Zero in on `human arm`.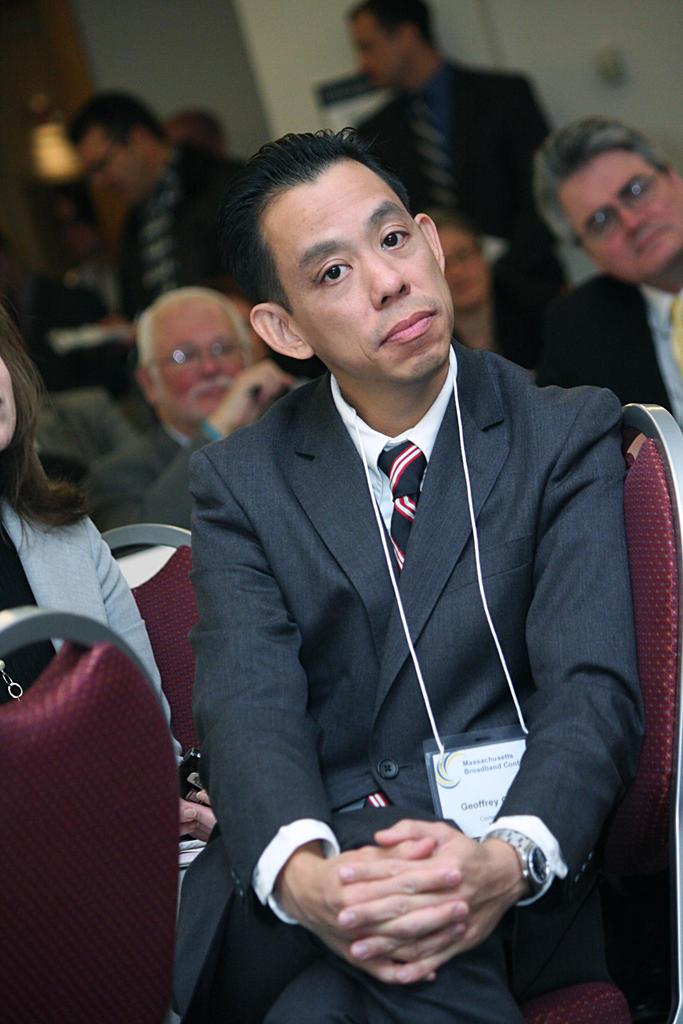
Zeroed in: [179,490,391,981].
